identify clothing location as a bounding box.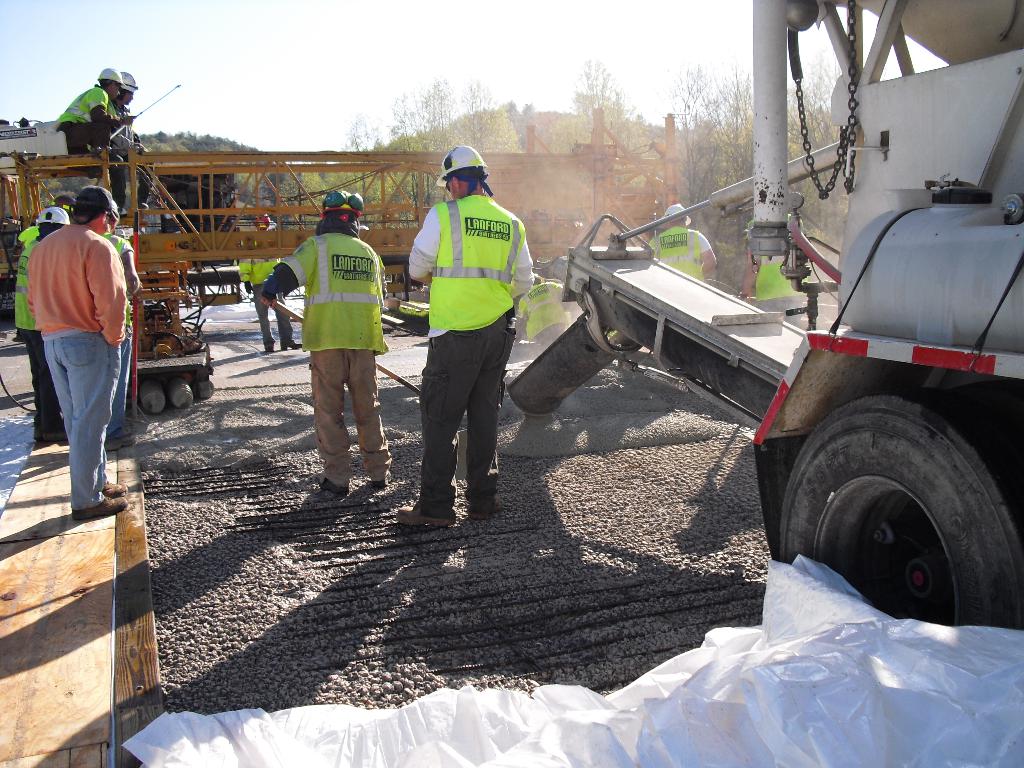
detection(402, 154, 531, 506).
